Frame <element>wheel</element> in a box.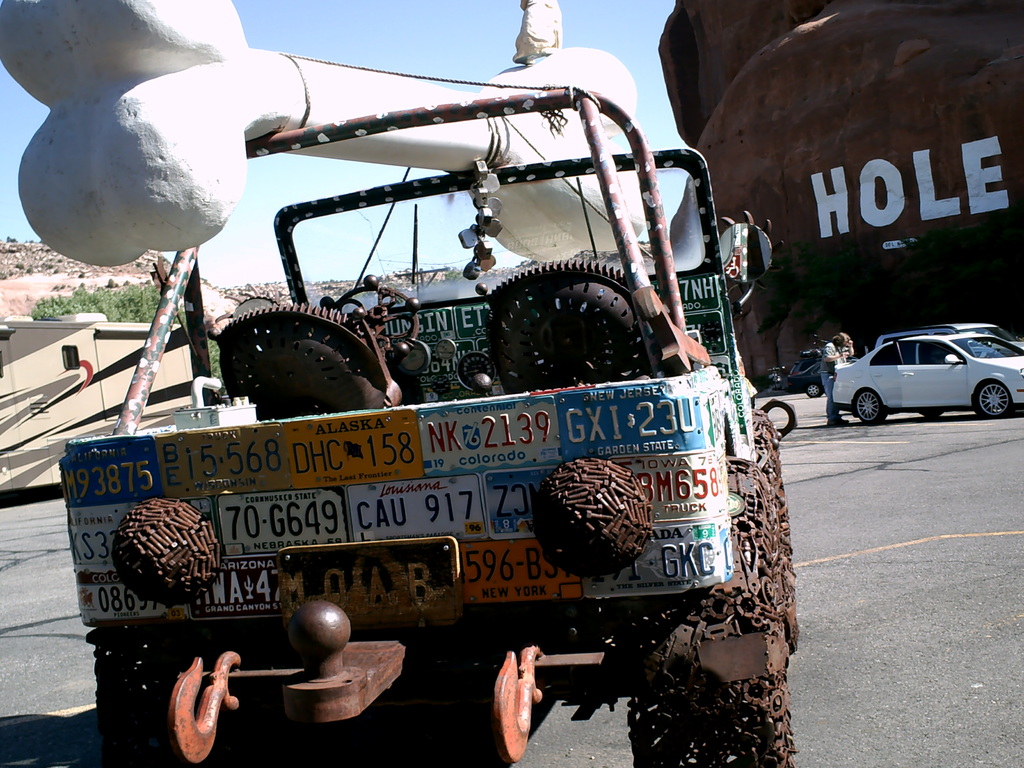
[851, 388, 888, 426].
